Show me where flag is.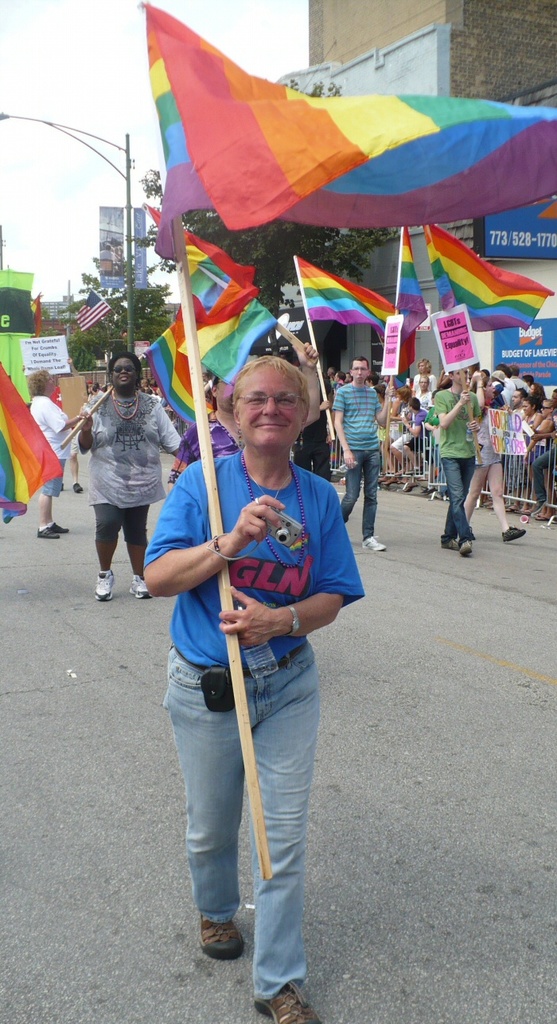
flag is at [146, 313, 215, 431].
